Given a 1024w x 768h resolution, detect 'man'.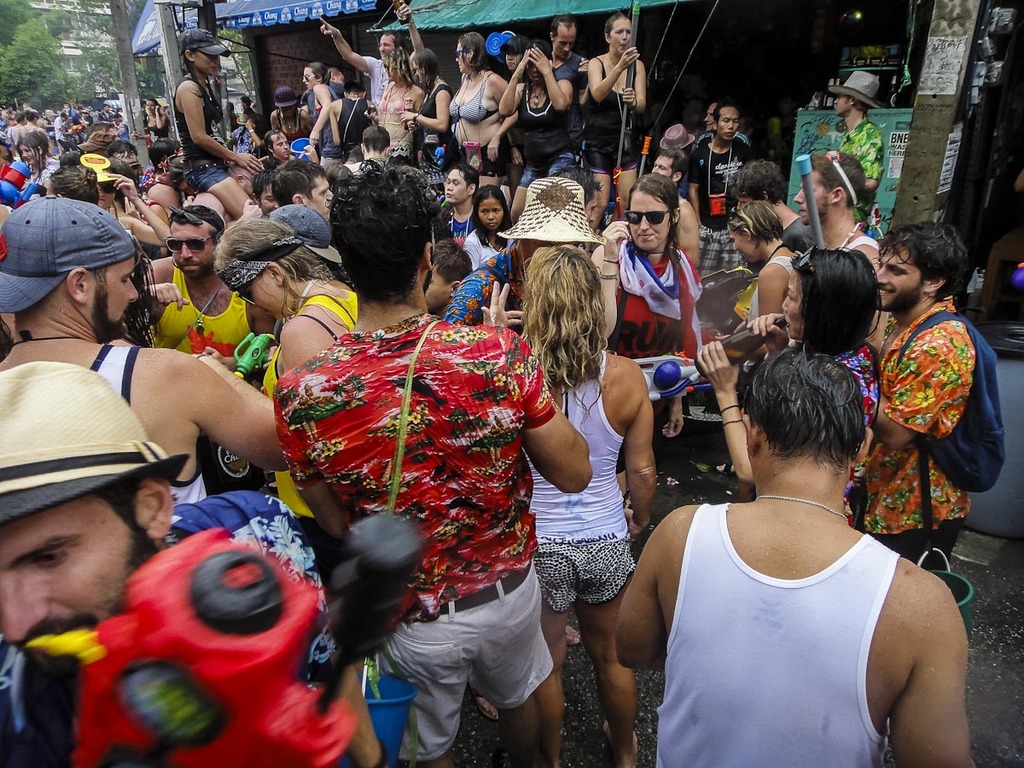
<box>0,195,294,504</box>.
